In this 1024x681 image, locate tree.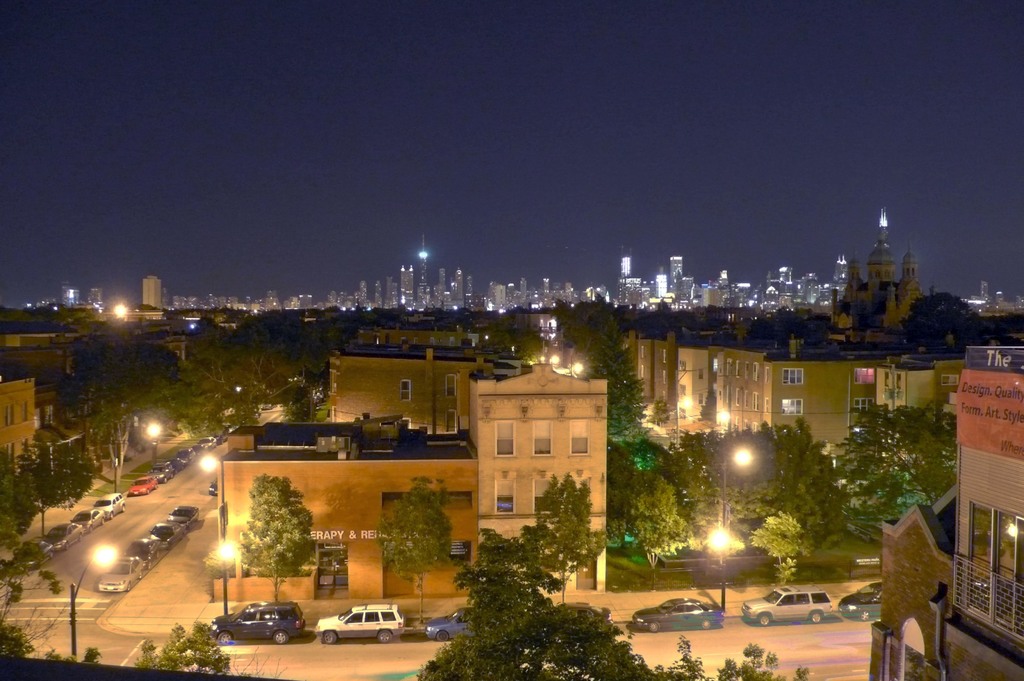
Bounding box: box=[181, 322, 342, 442].
